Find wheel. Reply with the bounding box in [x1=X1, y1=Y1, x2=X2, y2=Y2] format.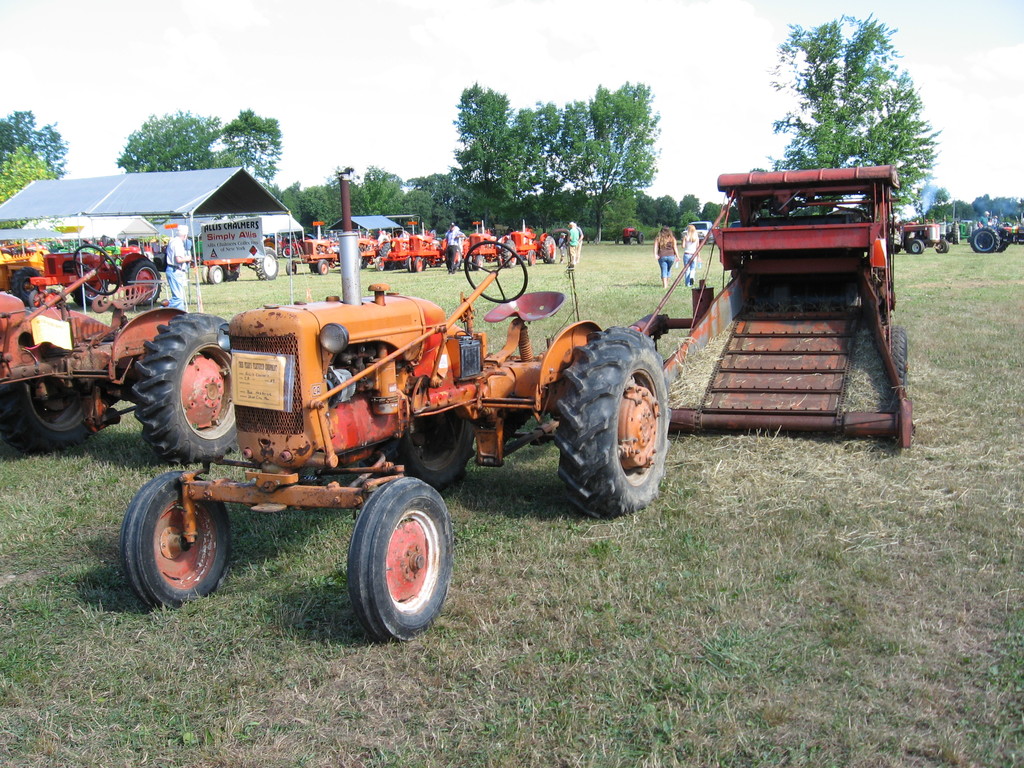
[x1=212, y1=266, x2=222, y2=284].
